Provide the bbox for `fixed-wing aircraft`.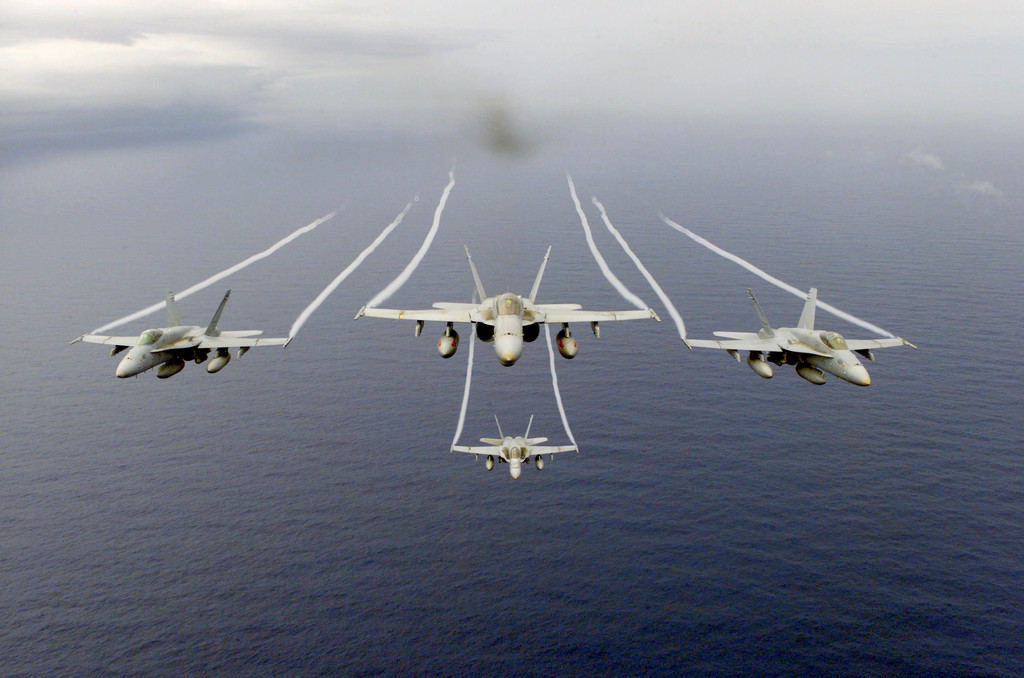
bbox=(451, 416, 580, 481).
